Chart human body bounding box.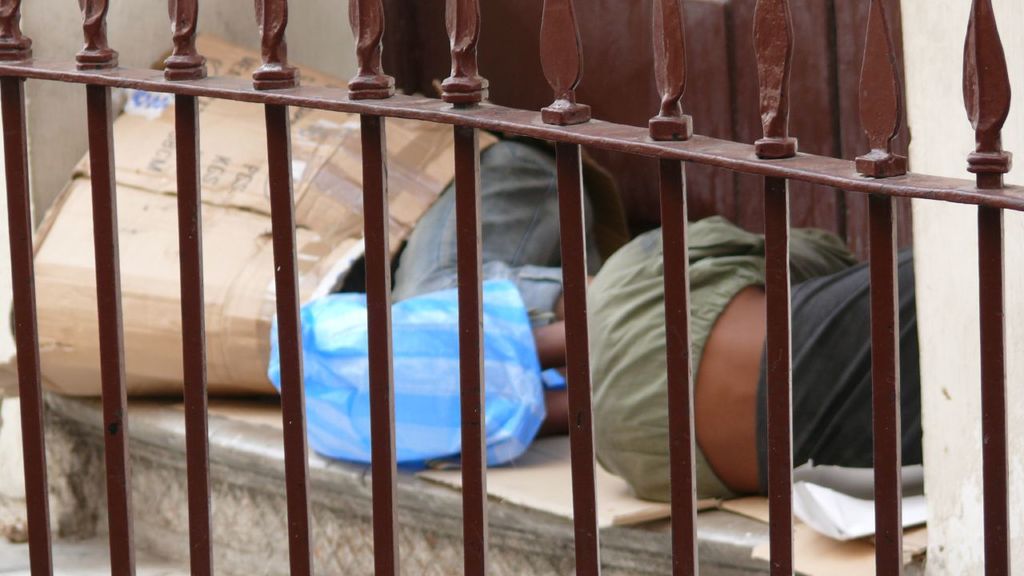
Charted: detection(580, 212, 922, 507).
